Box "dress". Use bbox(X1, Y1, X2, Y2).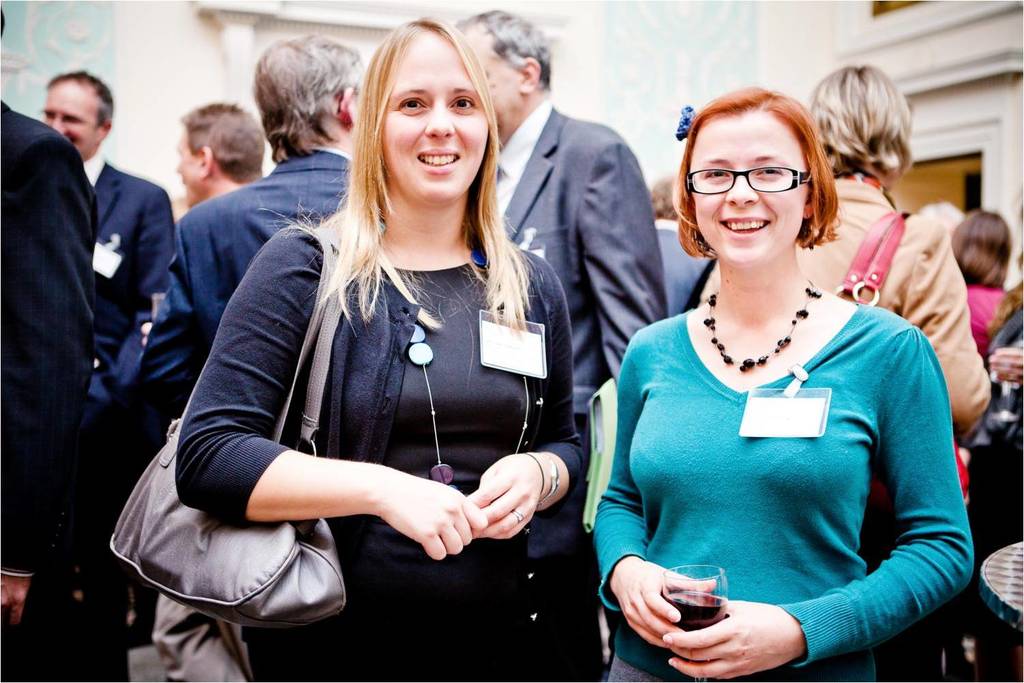
bbox(173, 227, 586, 682).
